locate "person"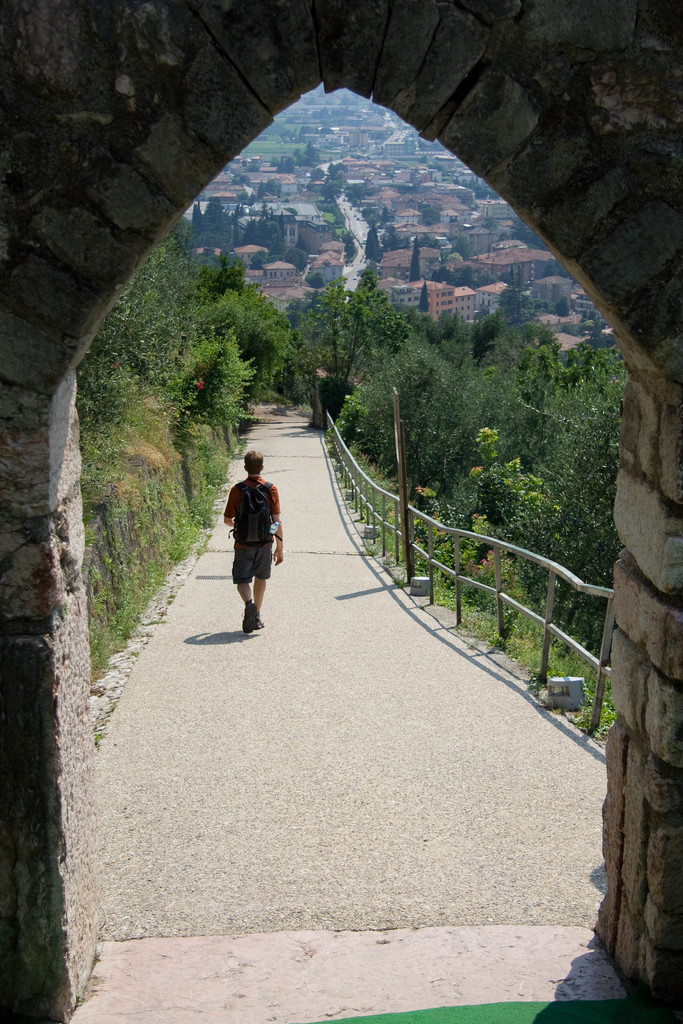
select_region(220, 448, 286, 634)
